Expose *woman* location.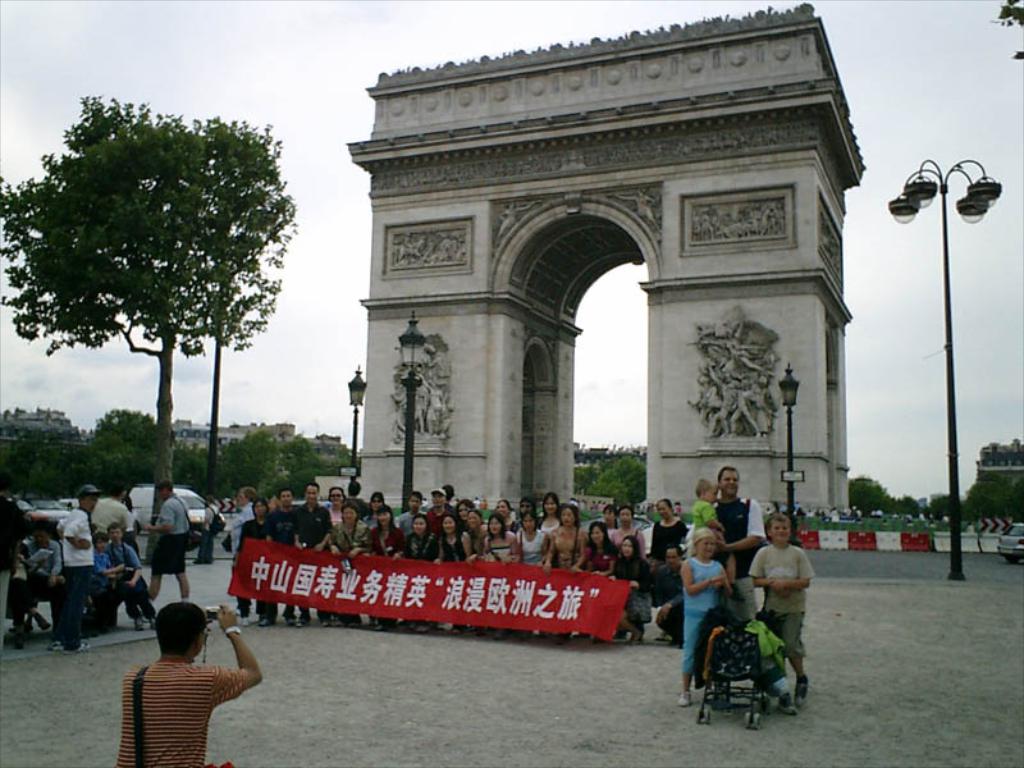
Exposed at bbox(326, 485, 349, 526).
